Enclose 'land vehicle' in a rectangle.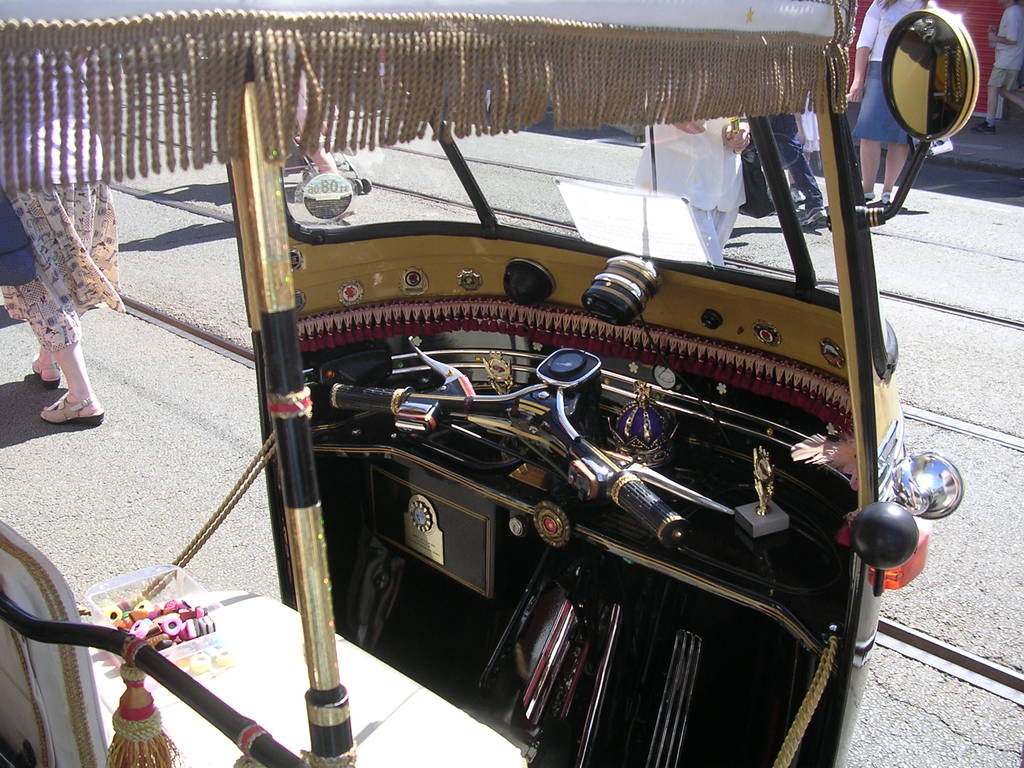
[123, 23, 1021, 716].
